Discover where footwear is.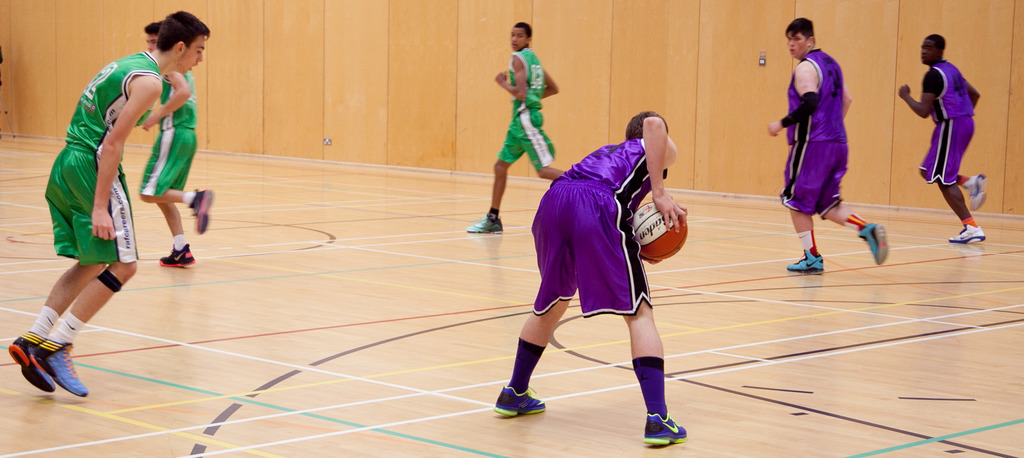
Discovered at BBox(853, 222, 886, 265).
